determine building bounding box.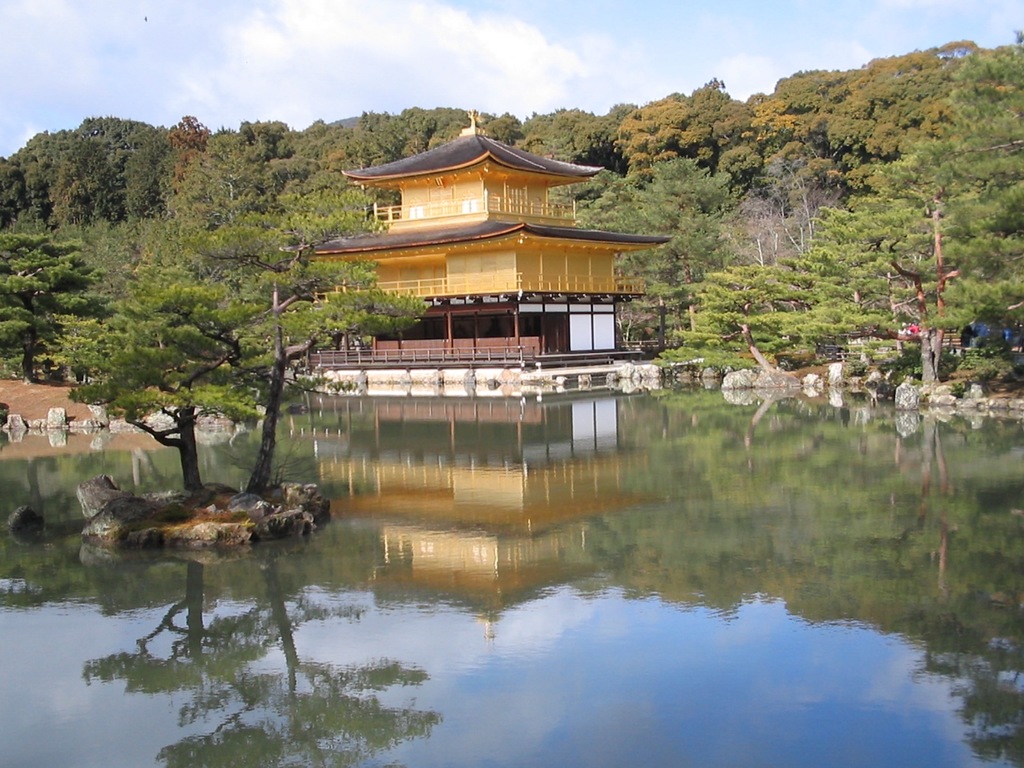
Determined: <region>280, 111, 676, 369</region>.
